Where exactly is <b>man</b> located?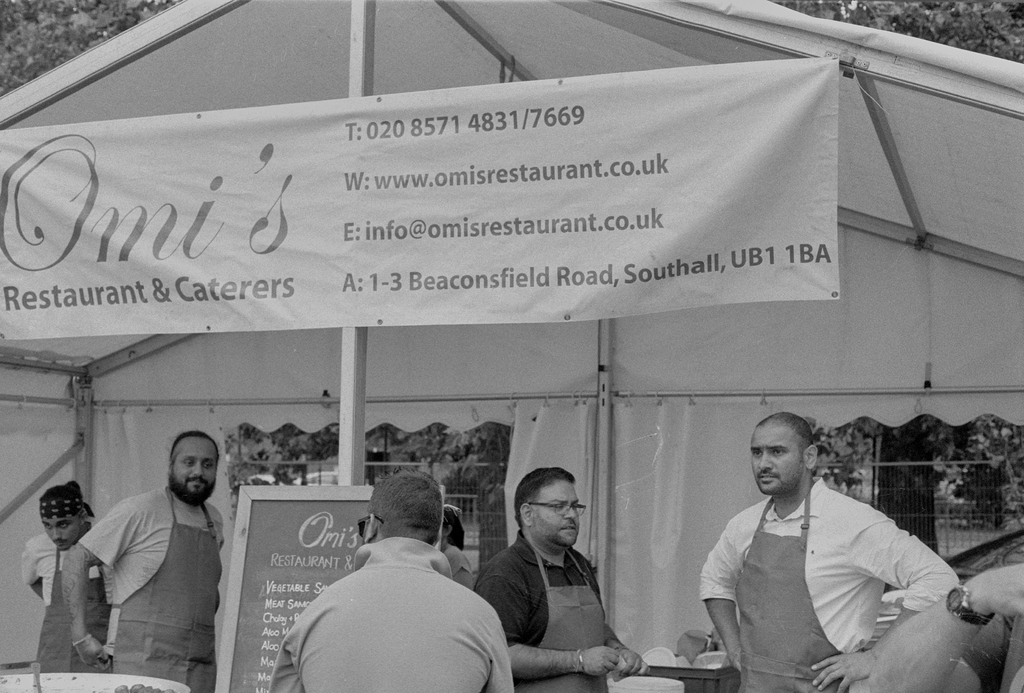
Its bounding box is bbox(444, 504, 477, 591).
